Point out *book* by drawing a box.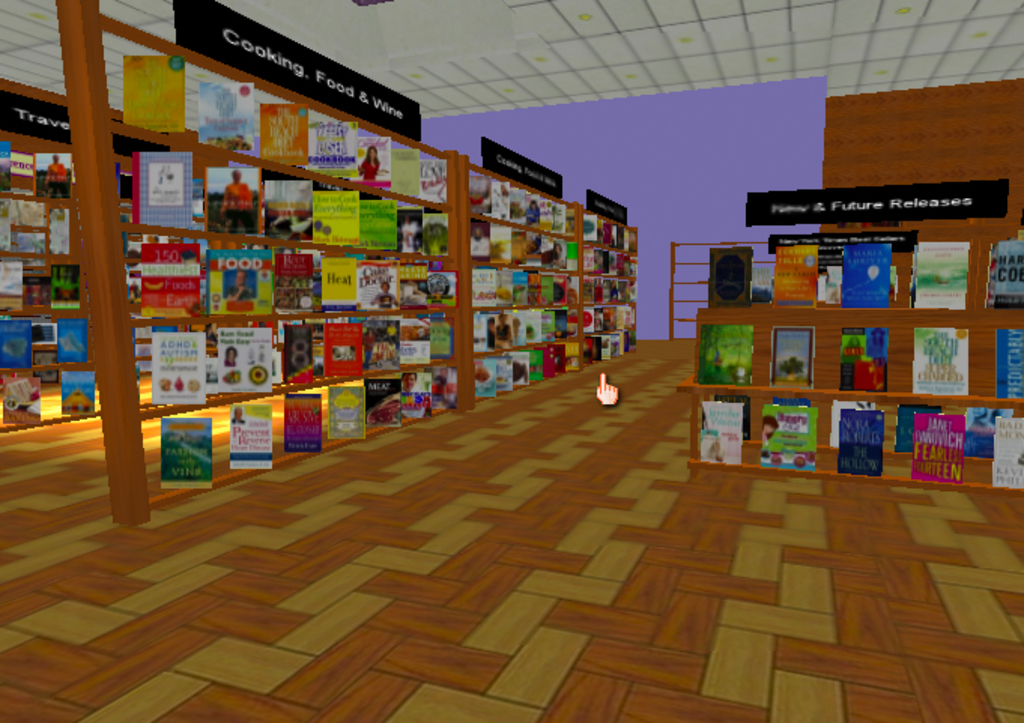
{"left": 768, "top": 329, "right": 815, "bottom": 391}.
